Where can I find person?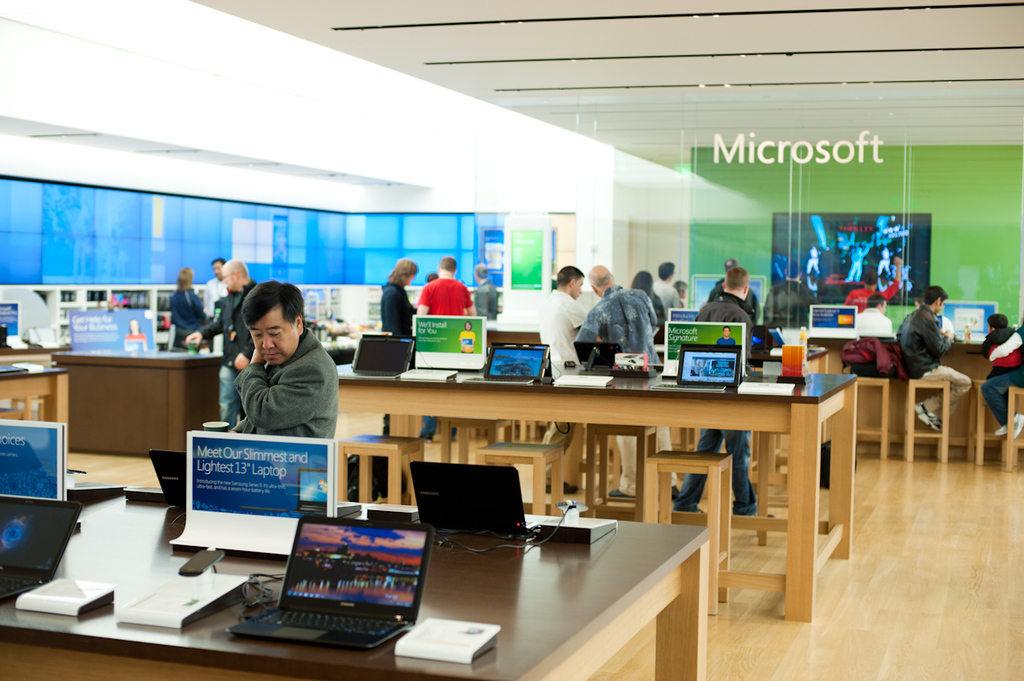
You can find it at BBox(980, 311, 1023, 377).
